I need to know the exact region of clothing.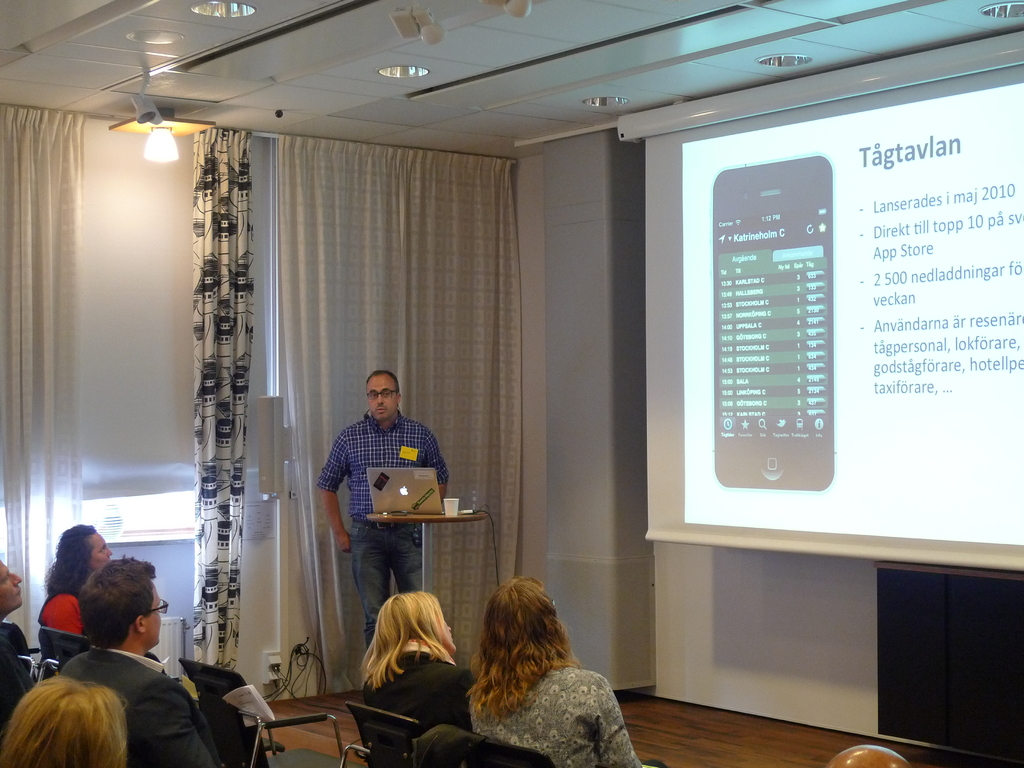
Region: {"left": 0, "top": 618, "right": 44, "bottom": 717}.
